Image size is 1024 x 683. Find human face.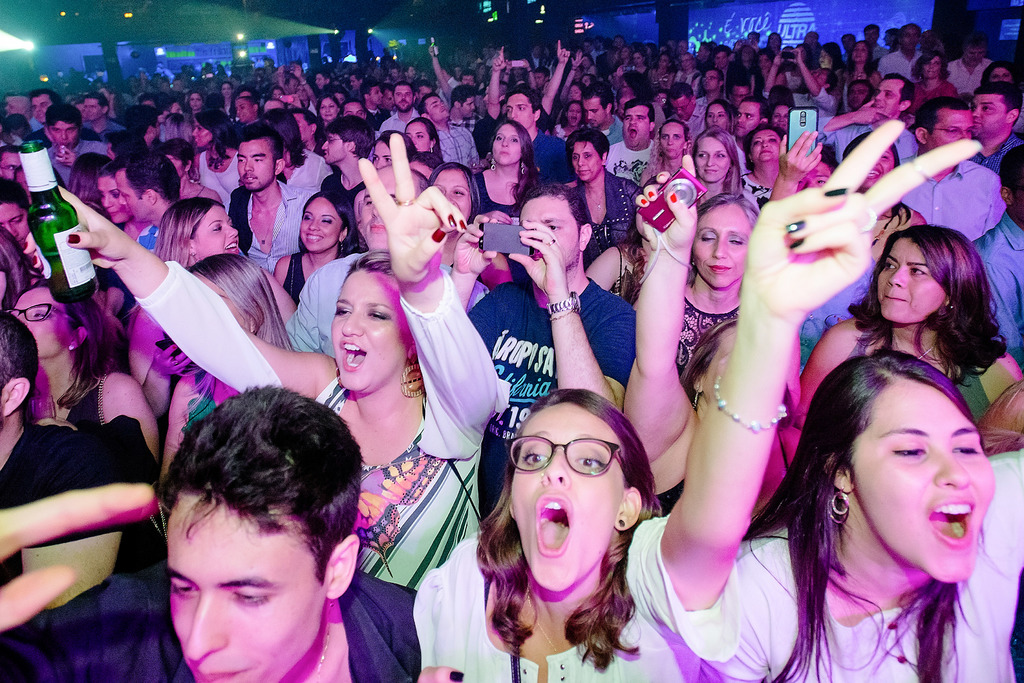
633, 51, 643, 66.
